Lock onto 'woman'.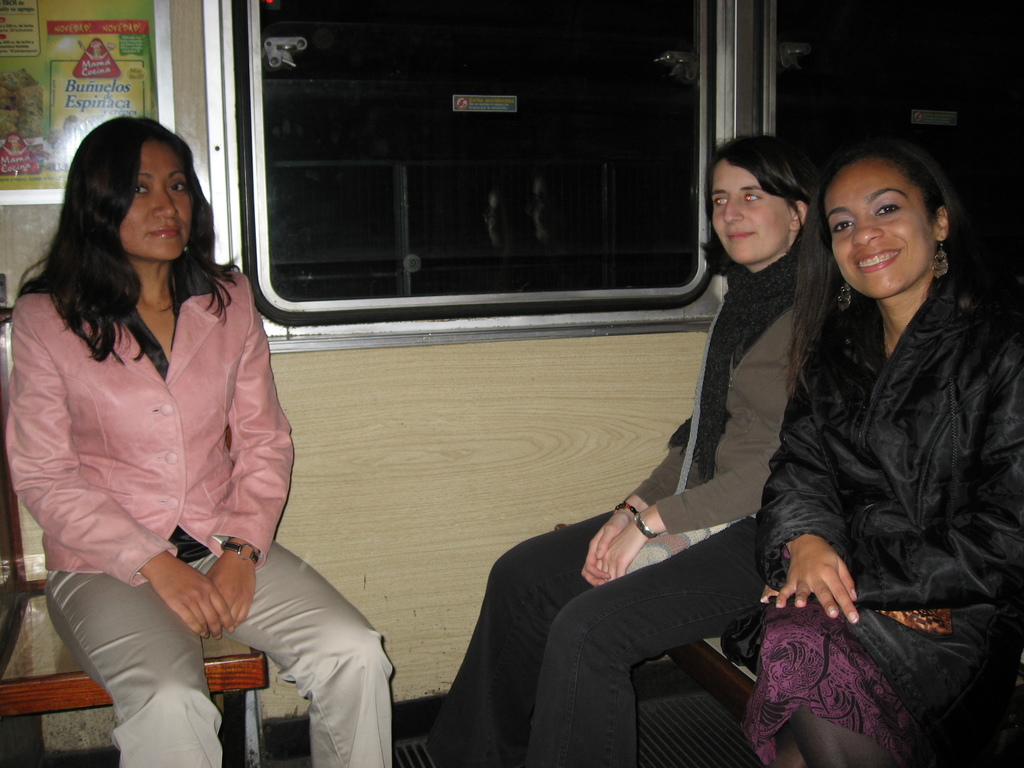
Locked: {"left": 14, "top": 117, "right": 412, "bottom": 767}.
